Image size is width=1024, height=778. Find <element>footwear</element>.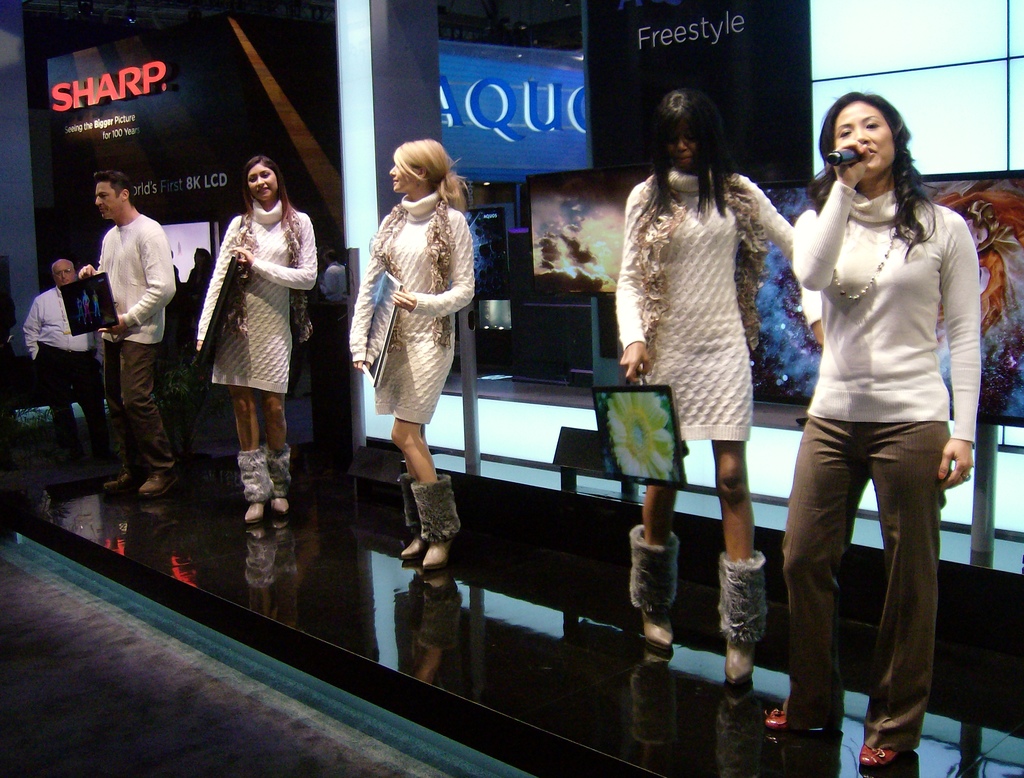
419 533 454 571.
